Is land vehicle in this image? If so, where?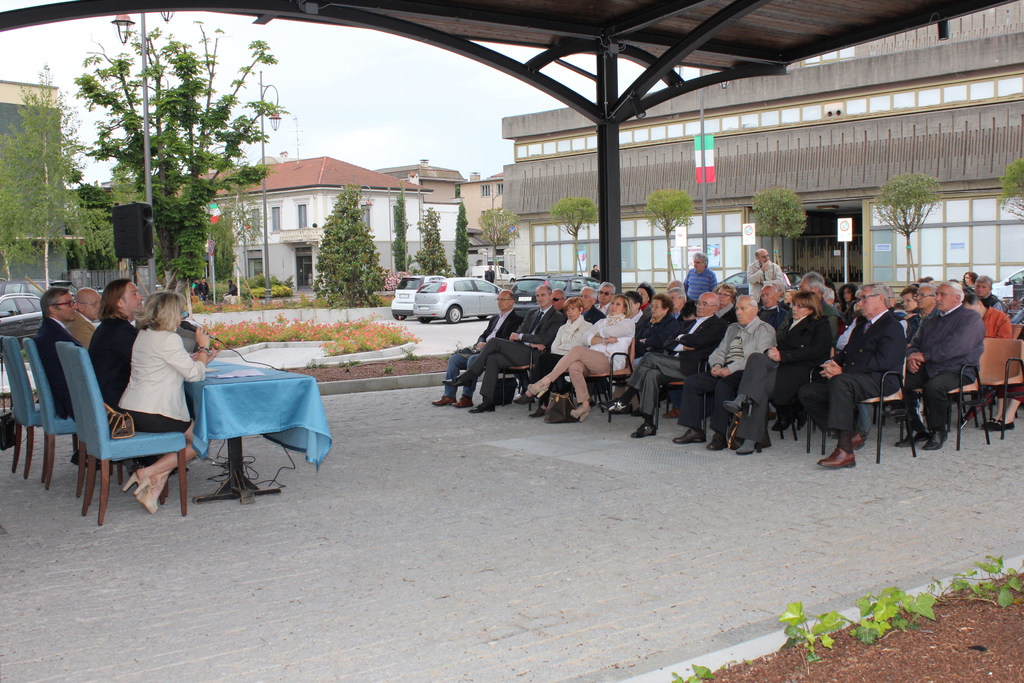
Yes, at 515:274:602:311.
